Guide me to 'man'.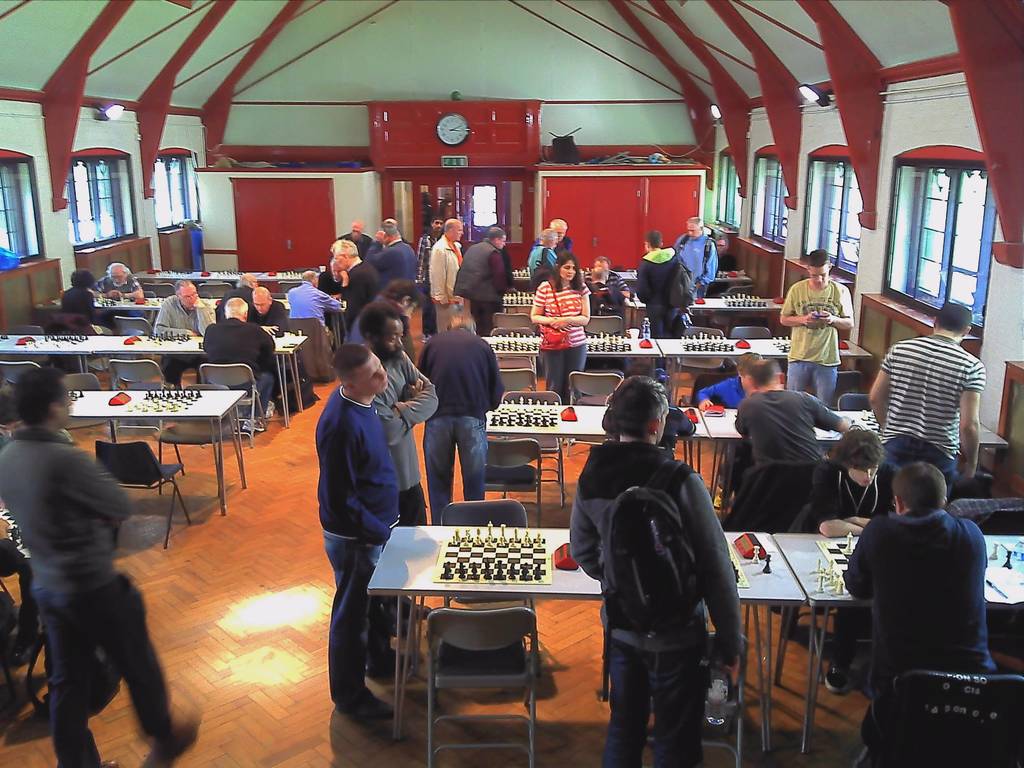
Guidance: rect(352, 278, 424, 358).
